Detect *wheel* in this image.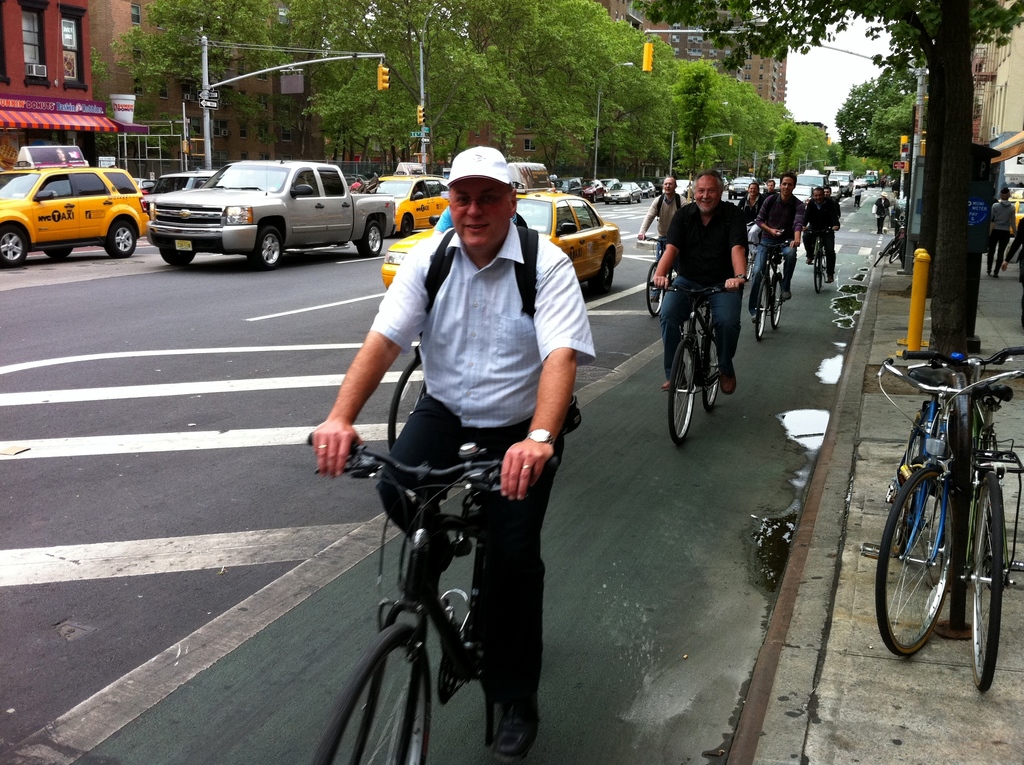
Detection: Rect(814, 250, 820, 293).
